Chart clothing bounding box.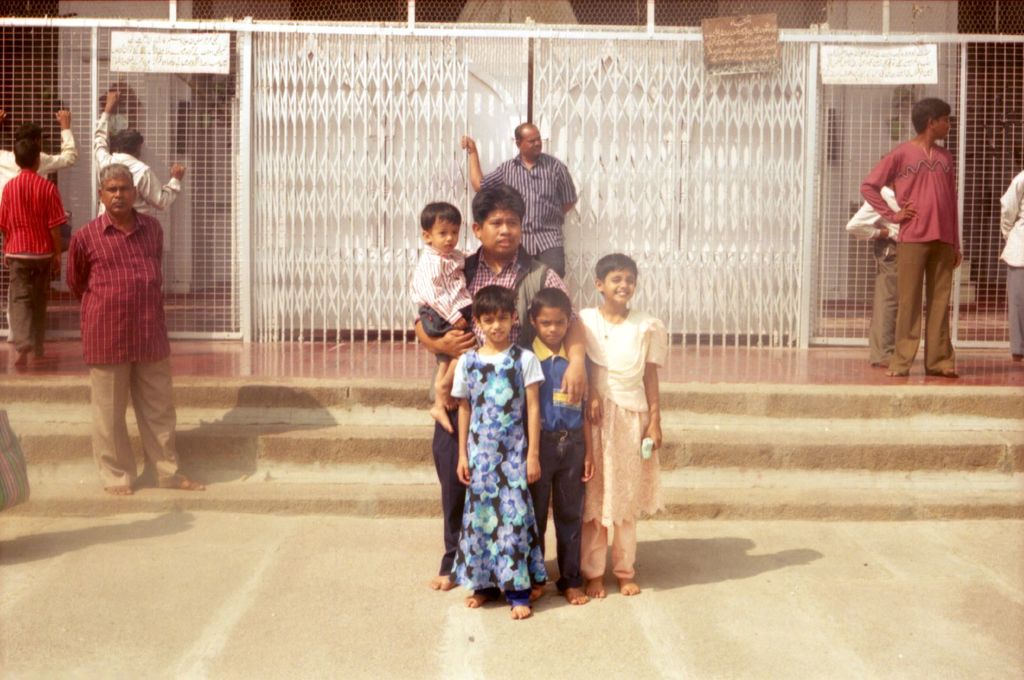
Charted: crop(412, 241, 474, 362).
